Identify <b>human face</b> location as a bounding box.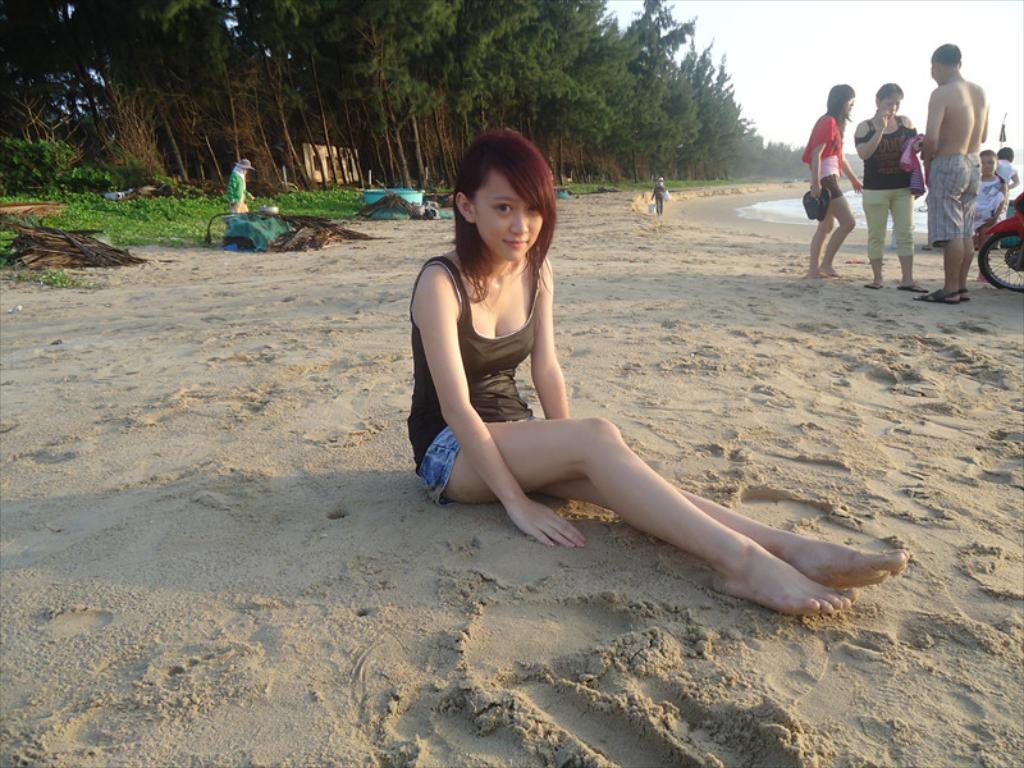
x1=883 y1=91 x2=899 y2=113.
